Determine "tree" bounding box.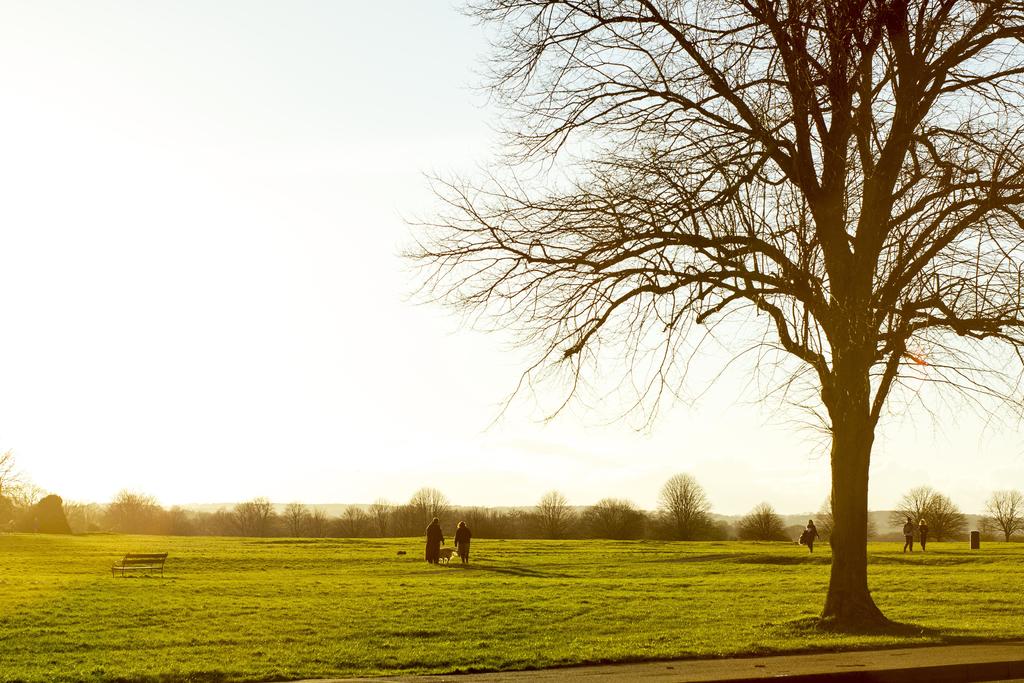
Determined: 980:488:1023:541.
